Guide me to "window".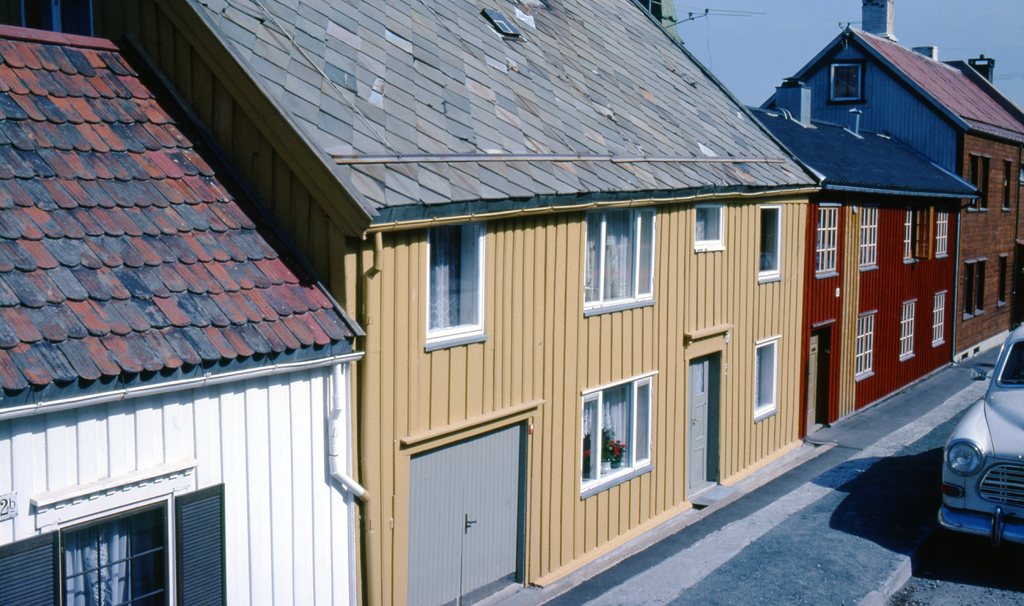
Guidance: box=[904, 204, 926, 263].
